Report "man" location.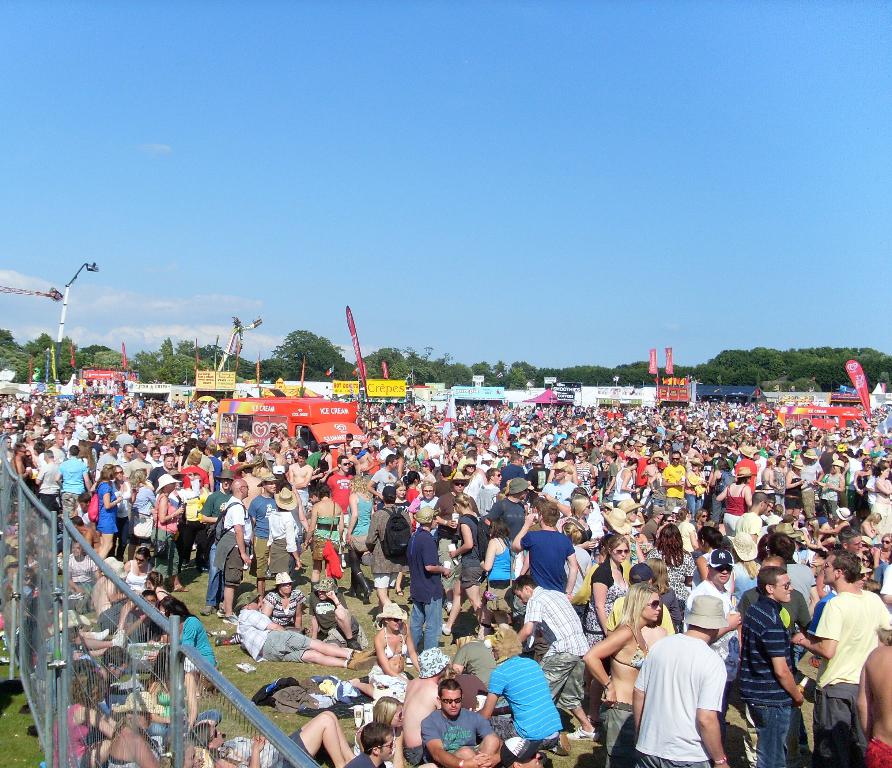
Report: 366,453,400,508.
